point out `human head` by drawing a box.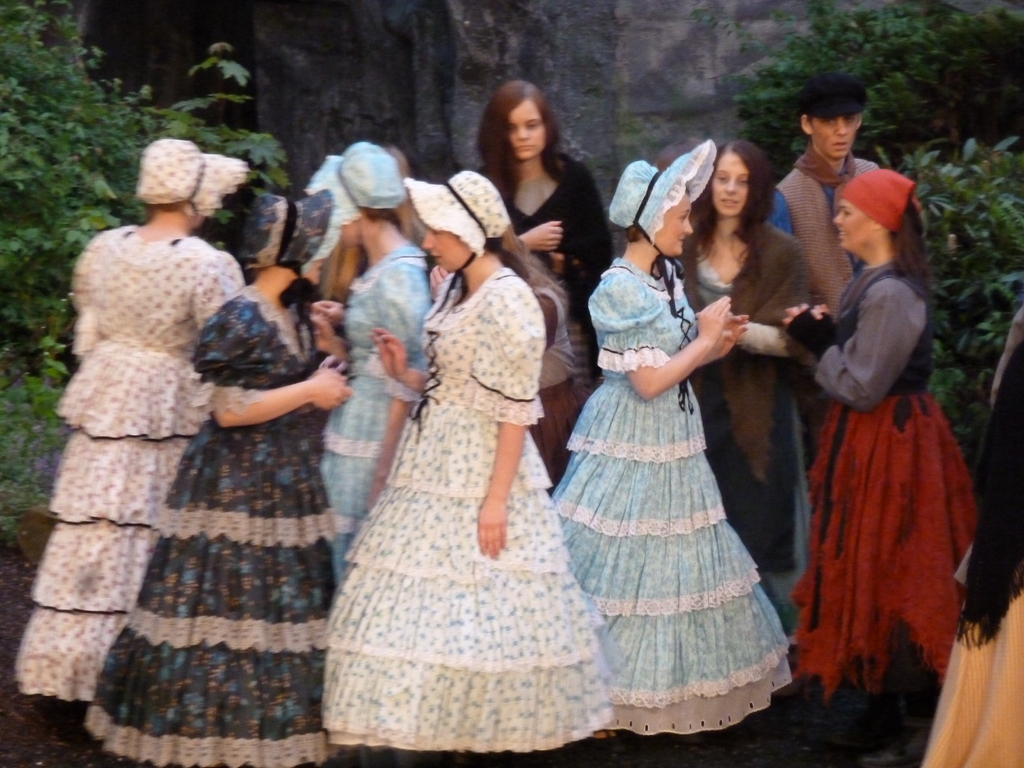
bbox=(238, 187, 324, 303).
